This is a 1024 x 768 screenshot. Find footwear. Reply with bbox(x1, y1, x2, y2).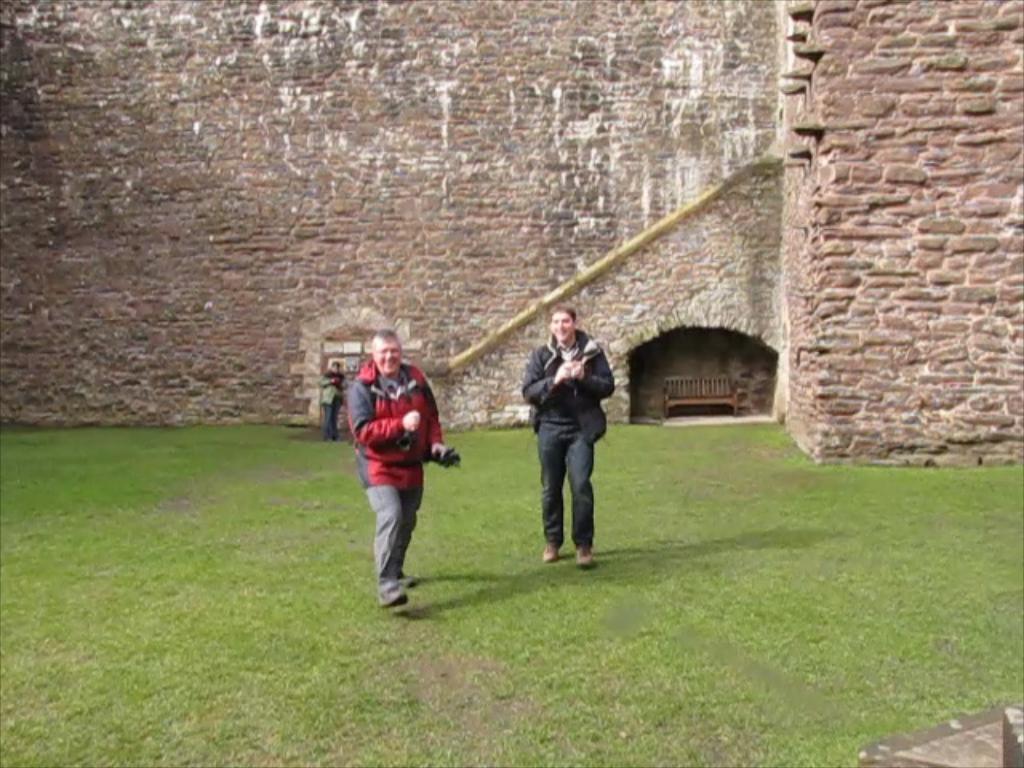
bbox(398, 560, 418, 595).
